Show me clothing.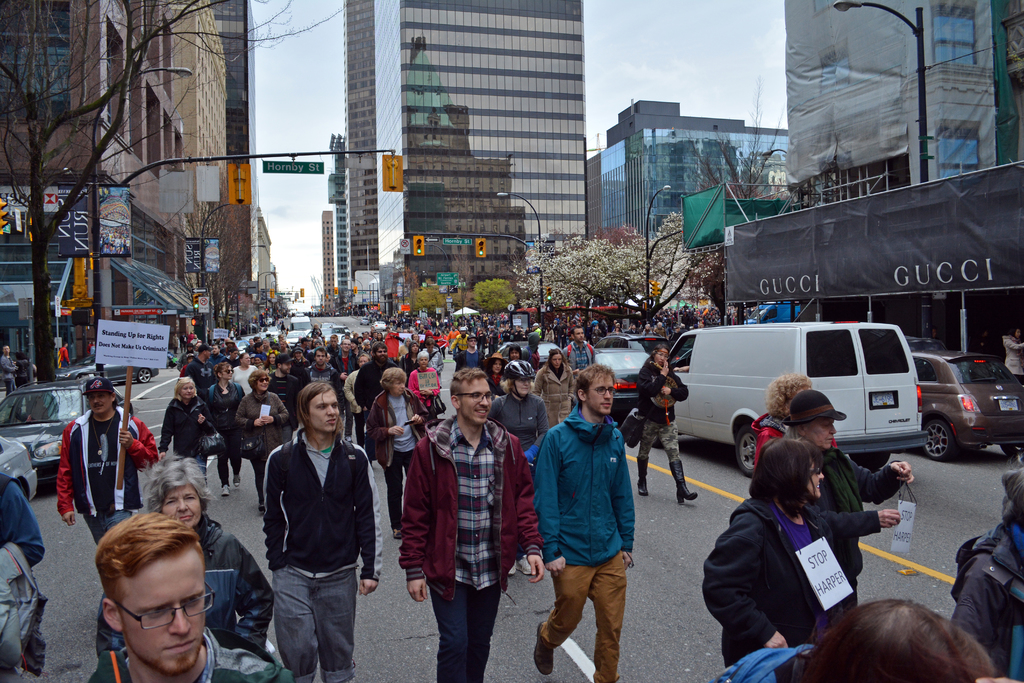
clothing is here: <region>447, 331, 470, 354</region>.
